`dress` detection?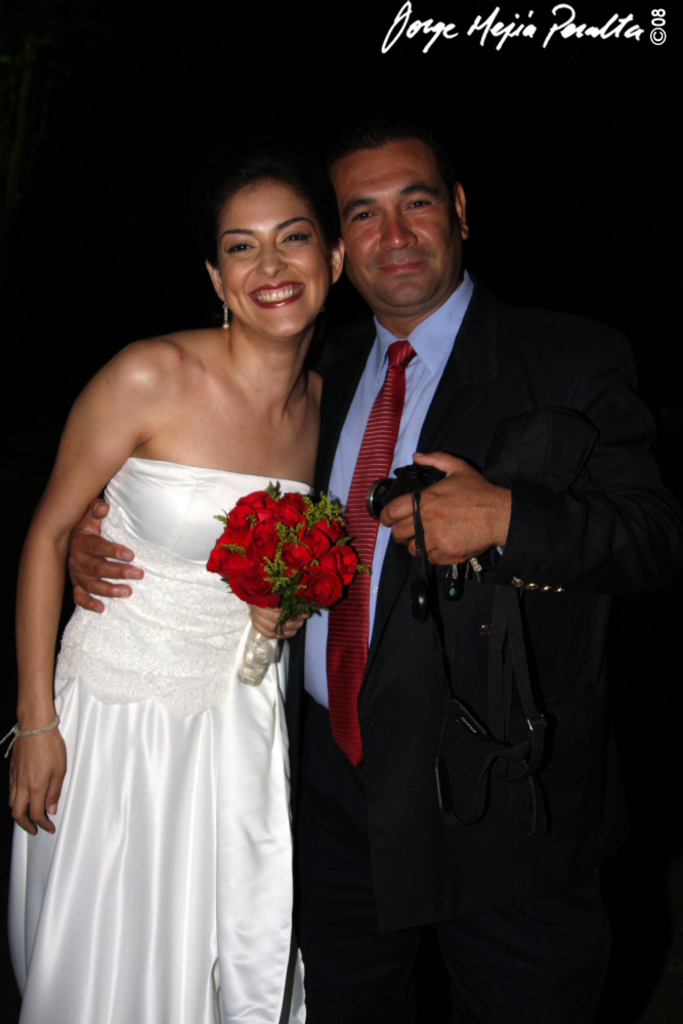
box(15, 331, 297, 1023)
